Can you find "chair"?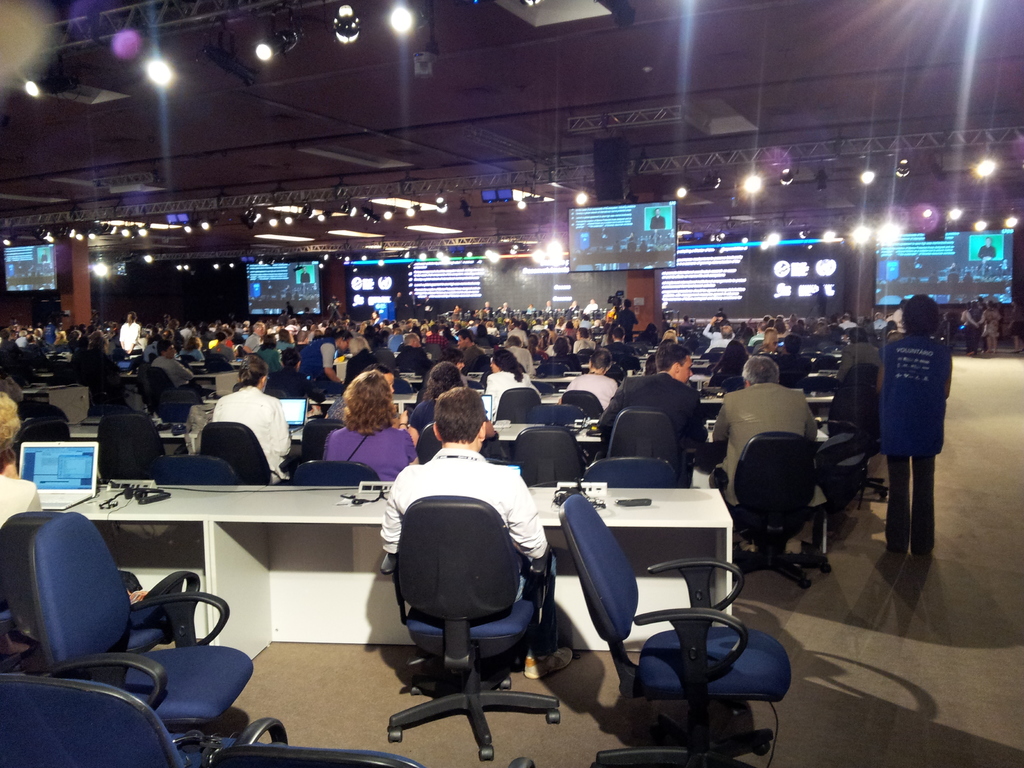
Yes, bounding box: <region>535, 360, 572, 378</region>.
